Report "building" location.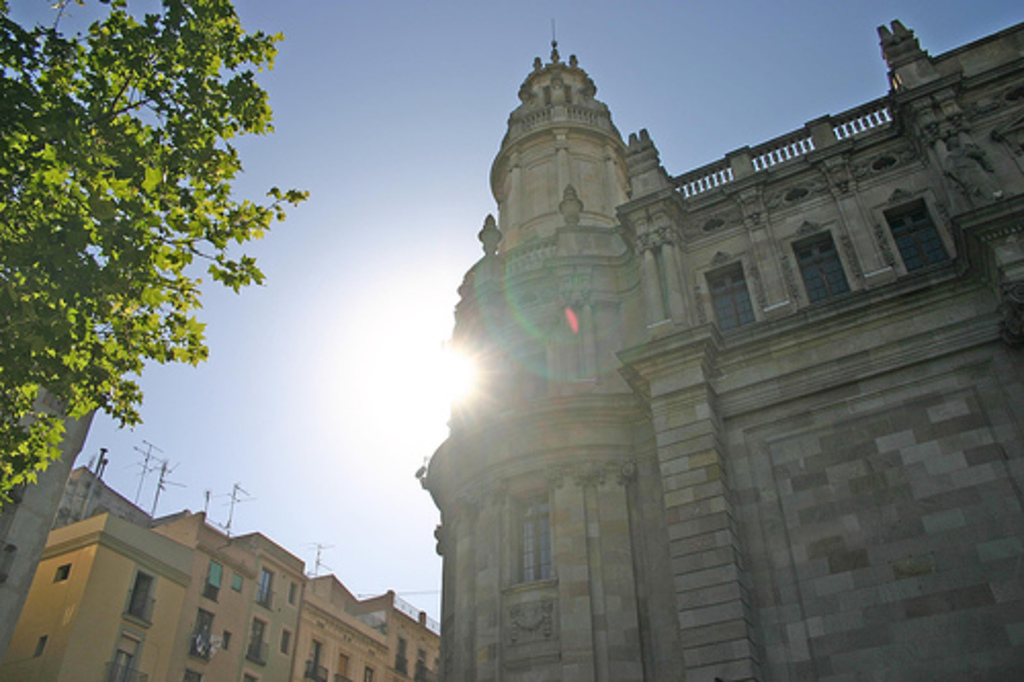
Report: [left=408, top=20, right=1022, bottom=674].
